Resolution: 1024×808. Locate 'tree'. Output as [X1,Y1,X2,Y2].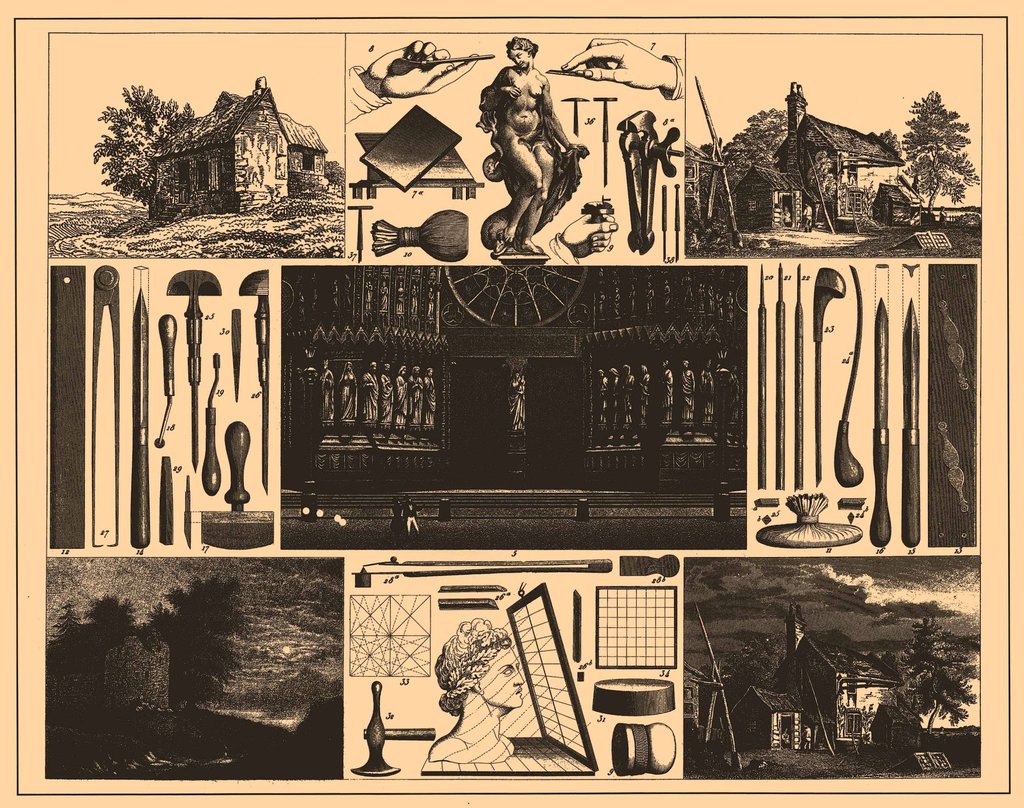
[914,76,986,213].
